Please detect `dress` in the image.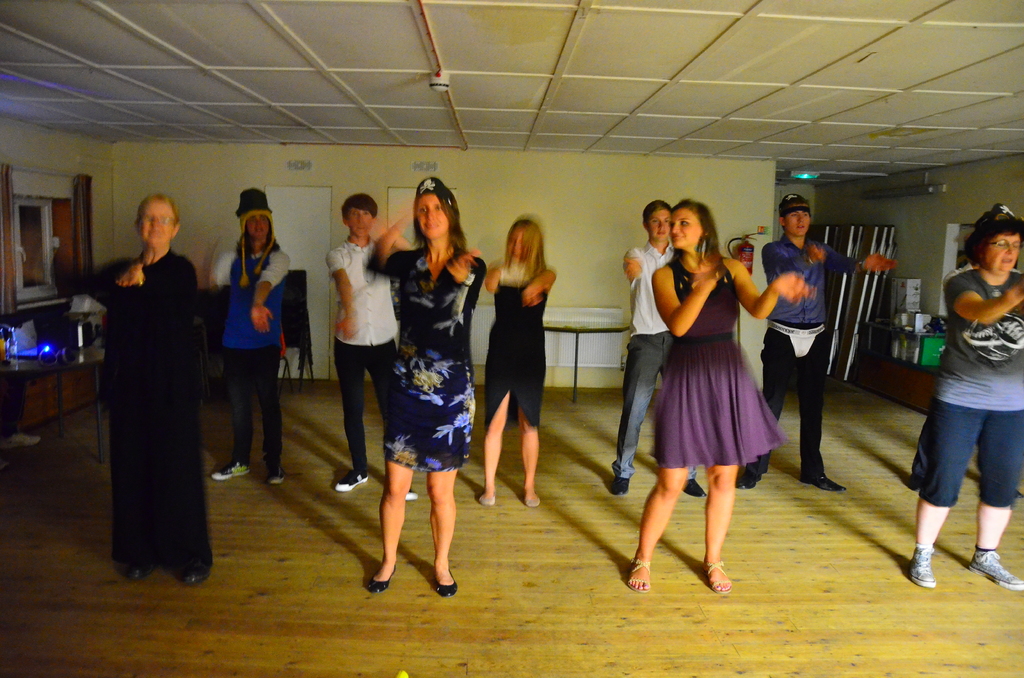
<region>366, 241, 474, 471</region>.
